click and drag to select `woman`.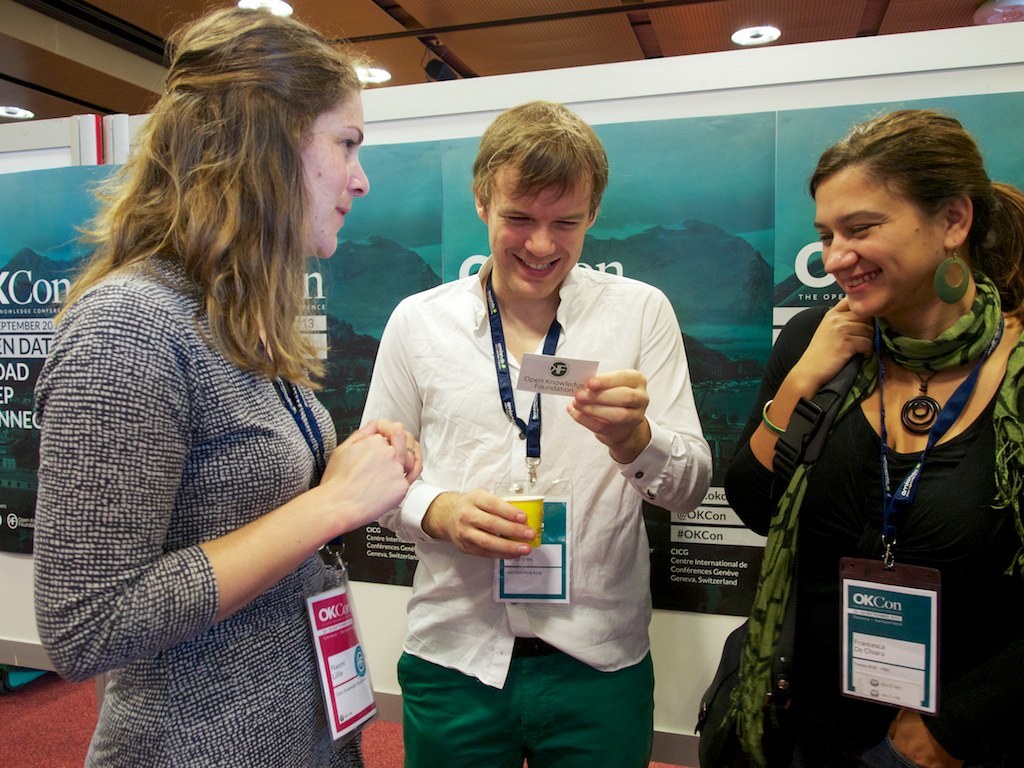
Selection: <box>731,128,1023,740</box>.
